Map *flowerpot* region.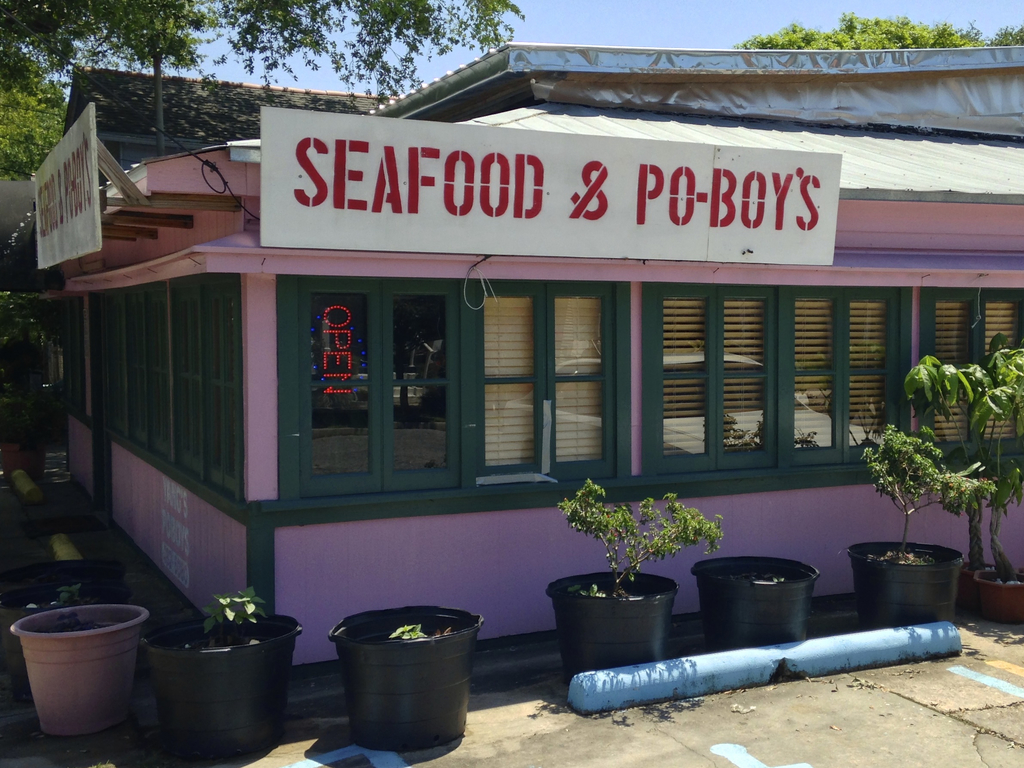
Mapped to <bbox>143, 611, 303, 764</bbox>.
